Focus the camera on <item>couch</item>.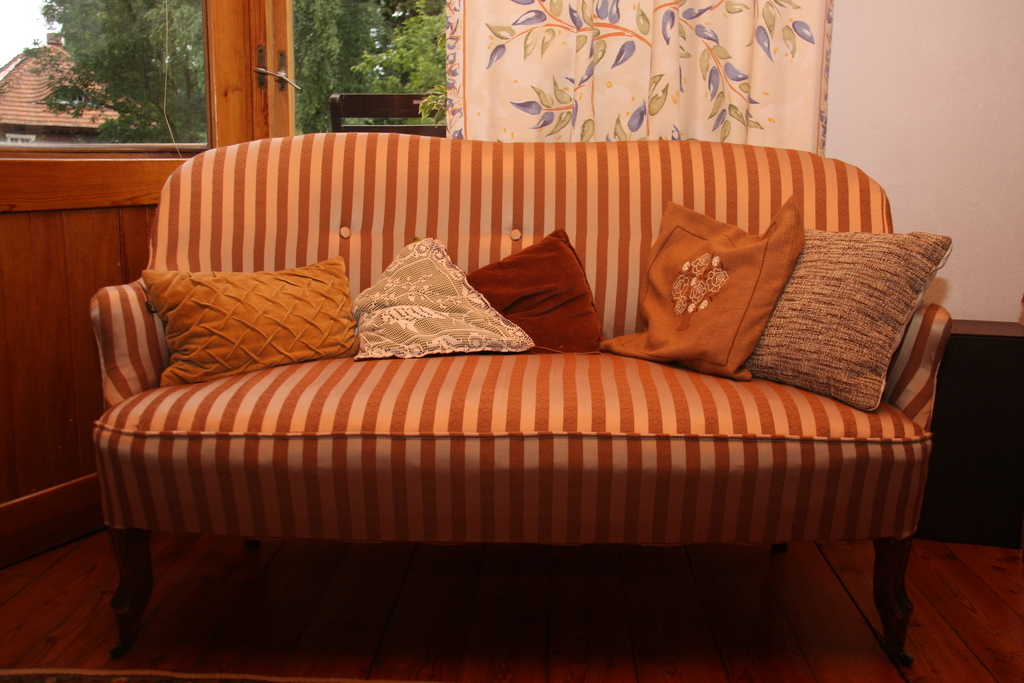
Focus region: box(88, 131, 954, 671).
